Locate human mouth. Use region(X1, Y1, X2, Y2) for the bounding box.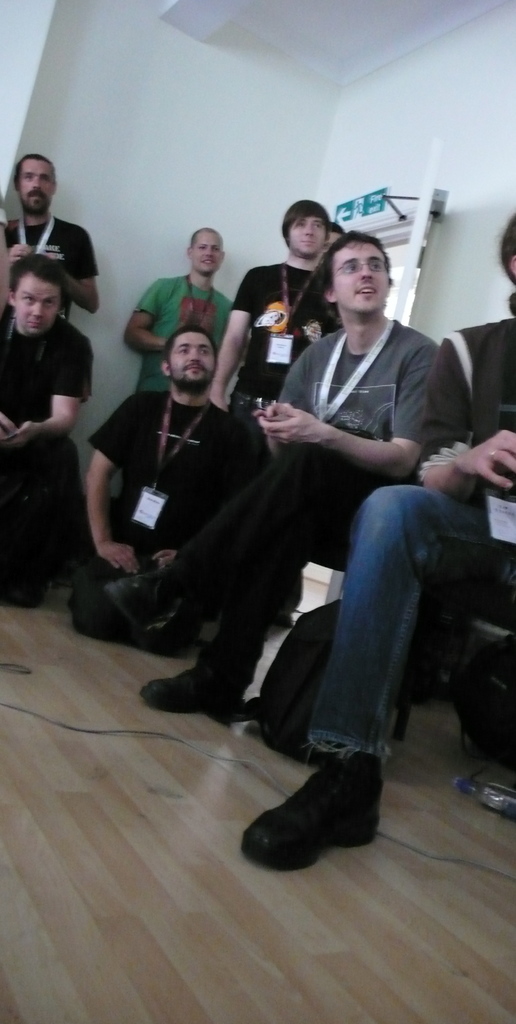
region(28, 318, 38, 329).
